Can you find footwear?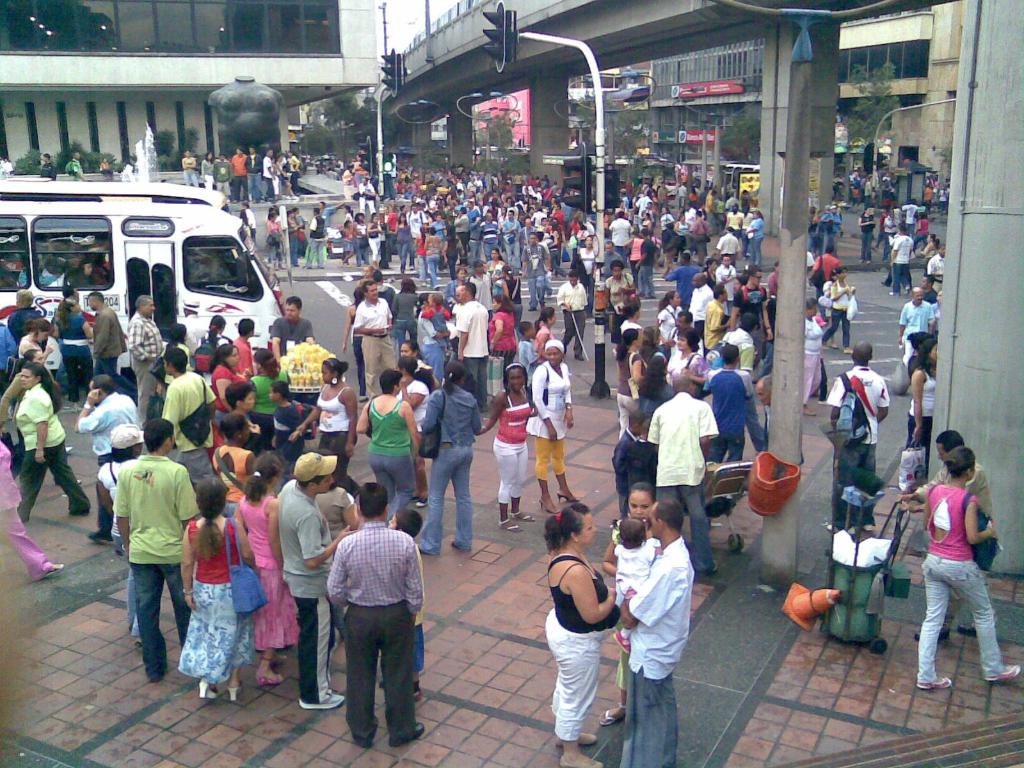
Yes, bounding box: <bbox>254, 672, 285, 685</bbox>.
